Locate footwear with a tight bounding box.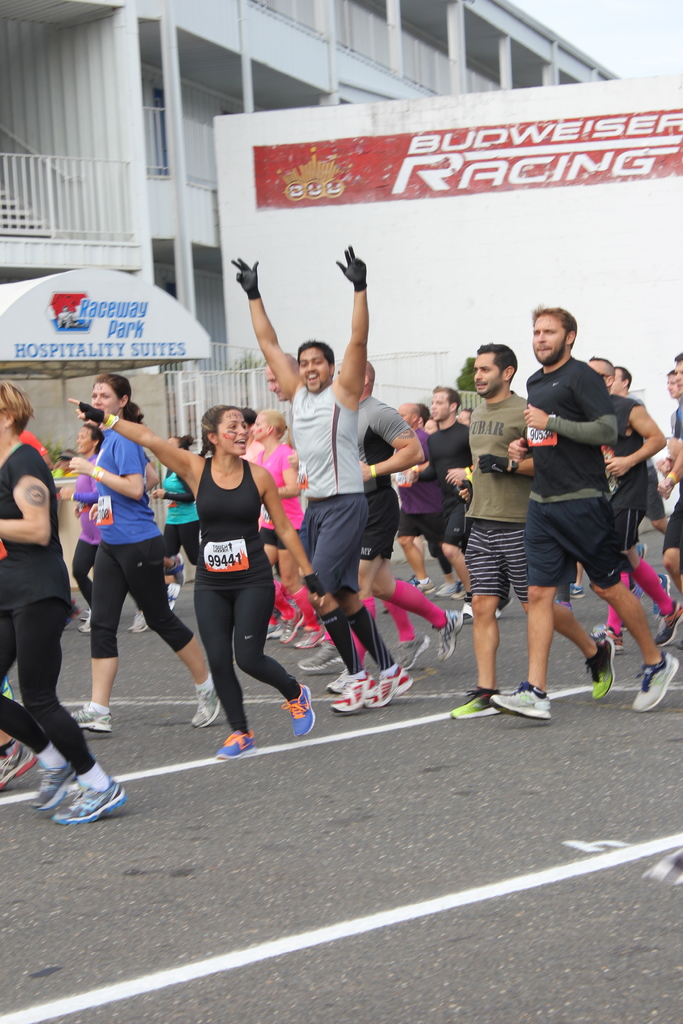
(490, 684, 547, 720).
